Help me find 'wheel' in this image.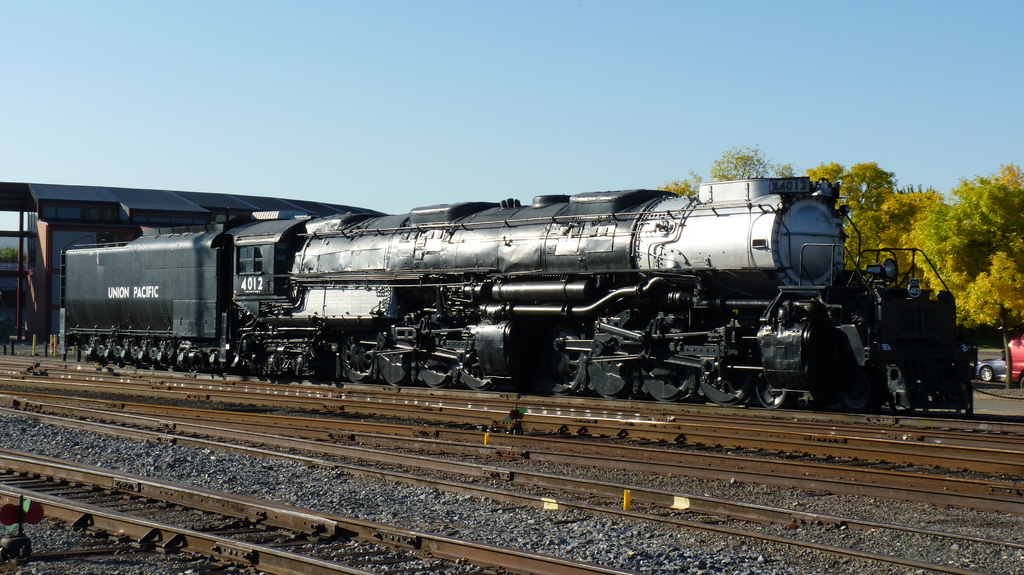
Found it: 455:366:502:393.
